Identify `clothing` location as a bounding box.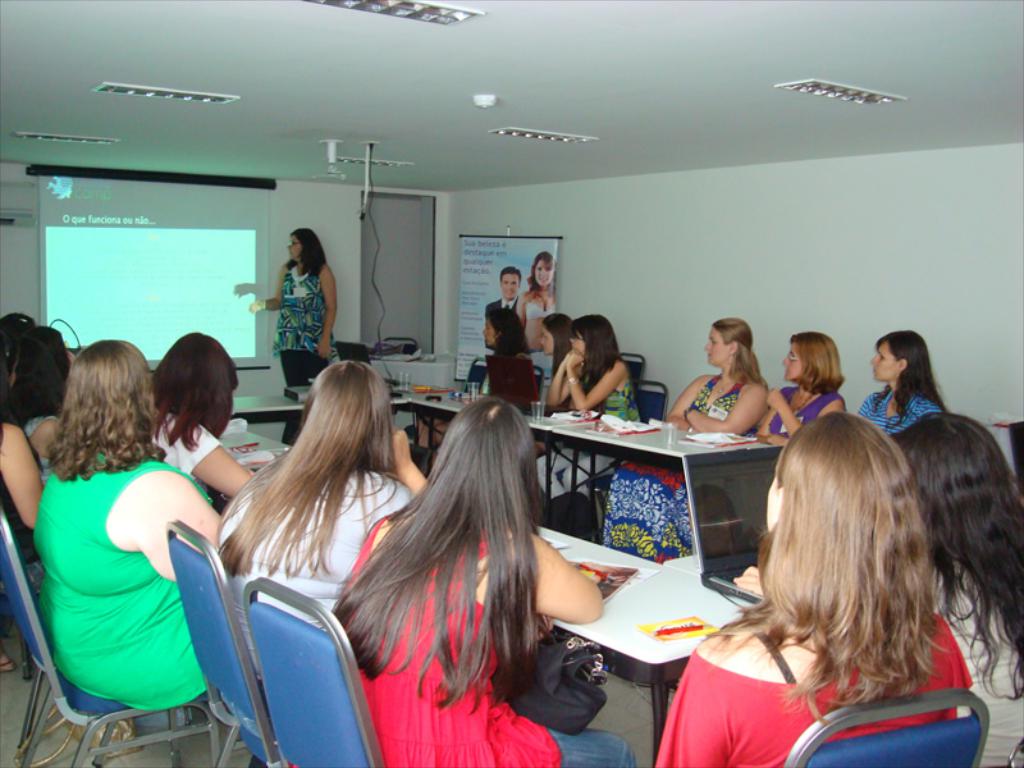
(x1=215, y1=470, x2=410, y2=630).
